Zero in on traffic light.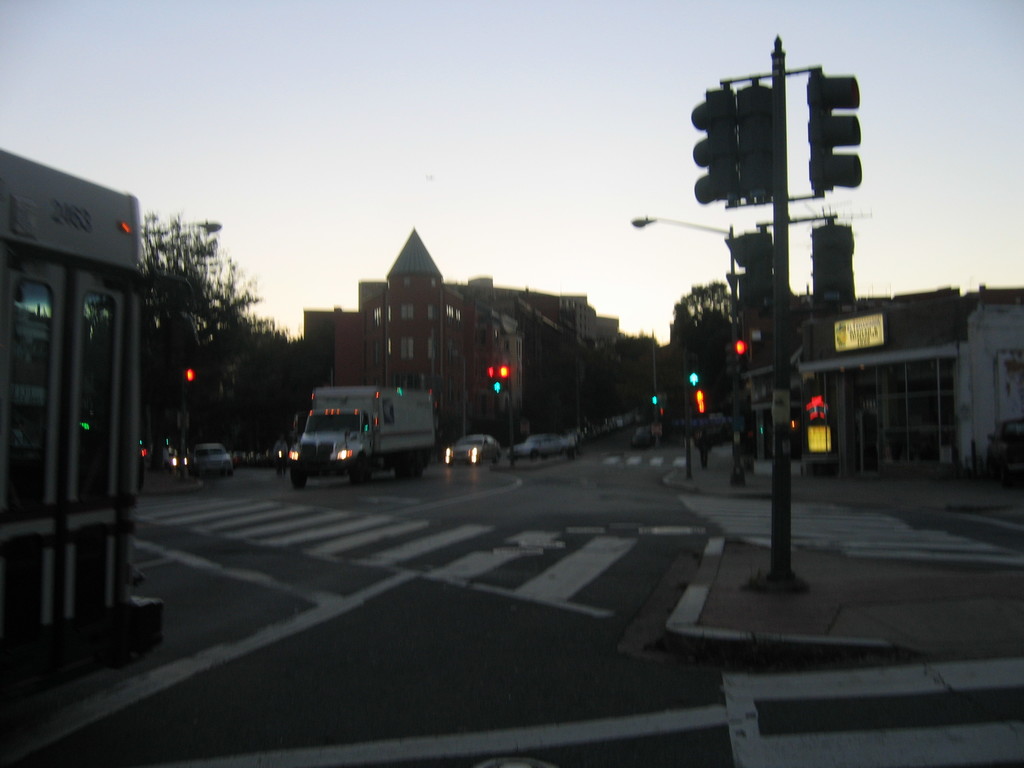
Zeroed in: pyautogui.locateOnScreen(186, 363, 196, 389).
